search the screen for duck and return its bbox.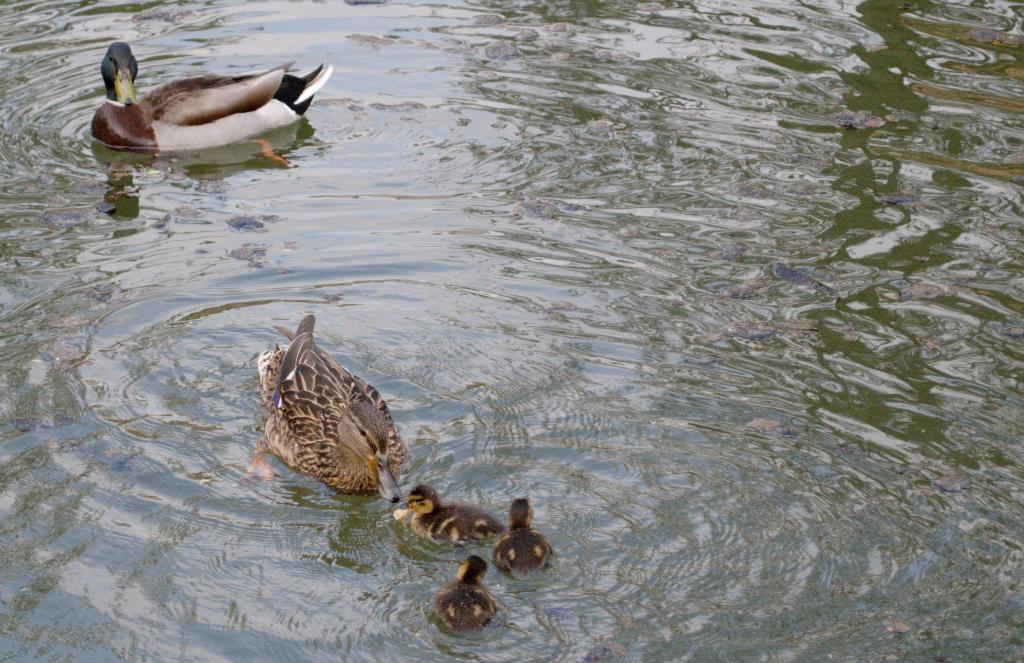
Found: <box>398,481,502,547</box>.
